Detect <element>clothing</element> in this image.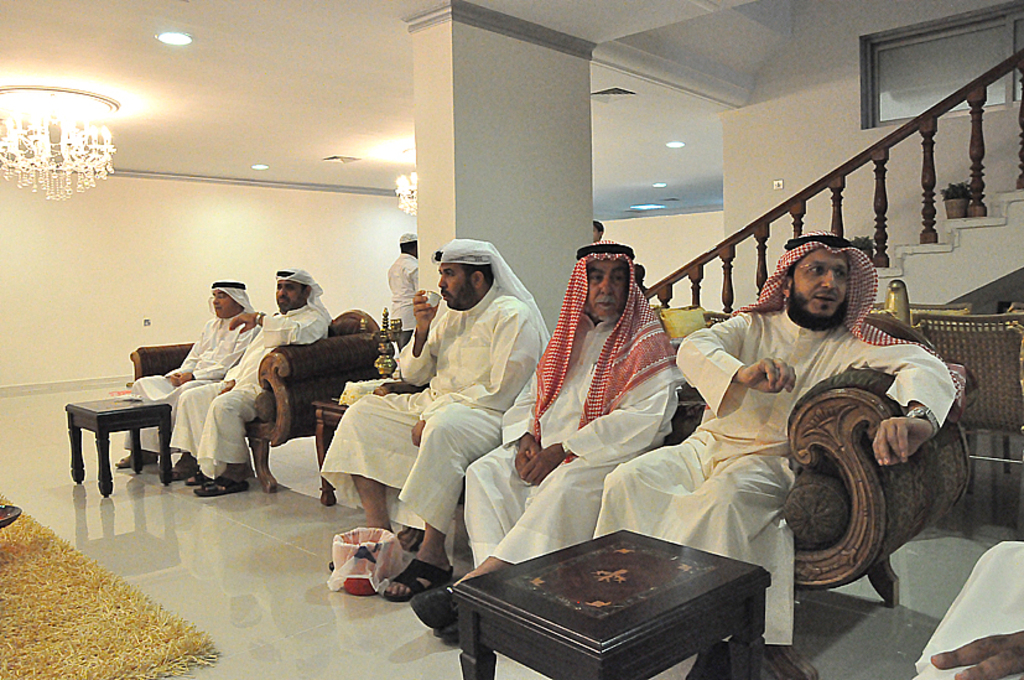
Detection: x1=126 y1=318 x2=256 y2=450.
